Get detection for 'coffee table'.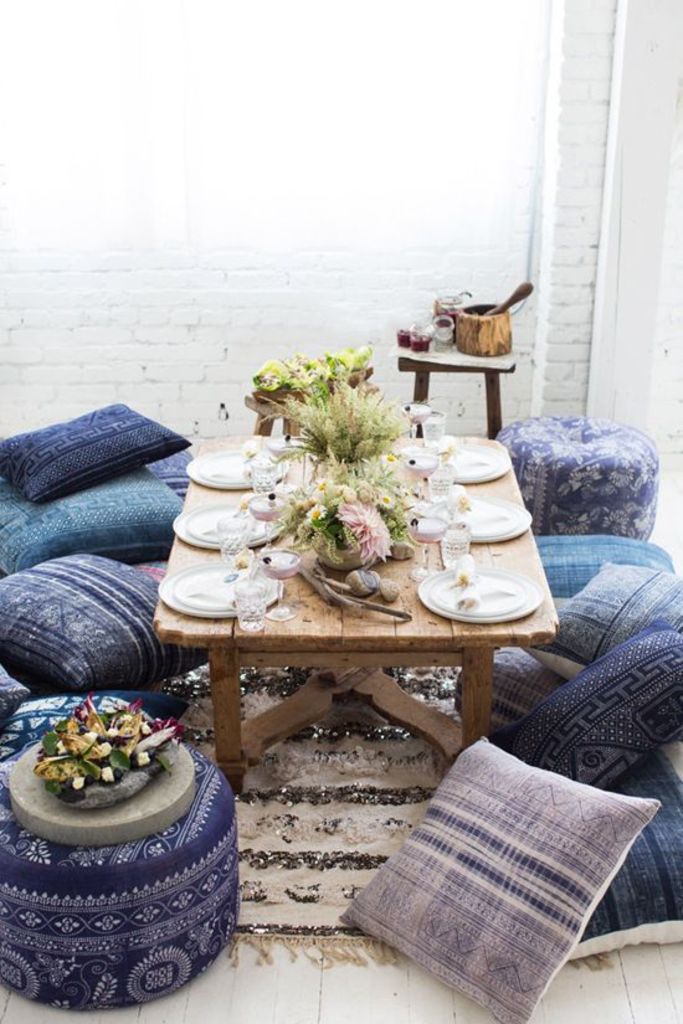
Detection: BBox(152, 434, 502, 788).
